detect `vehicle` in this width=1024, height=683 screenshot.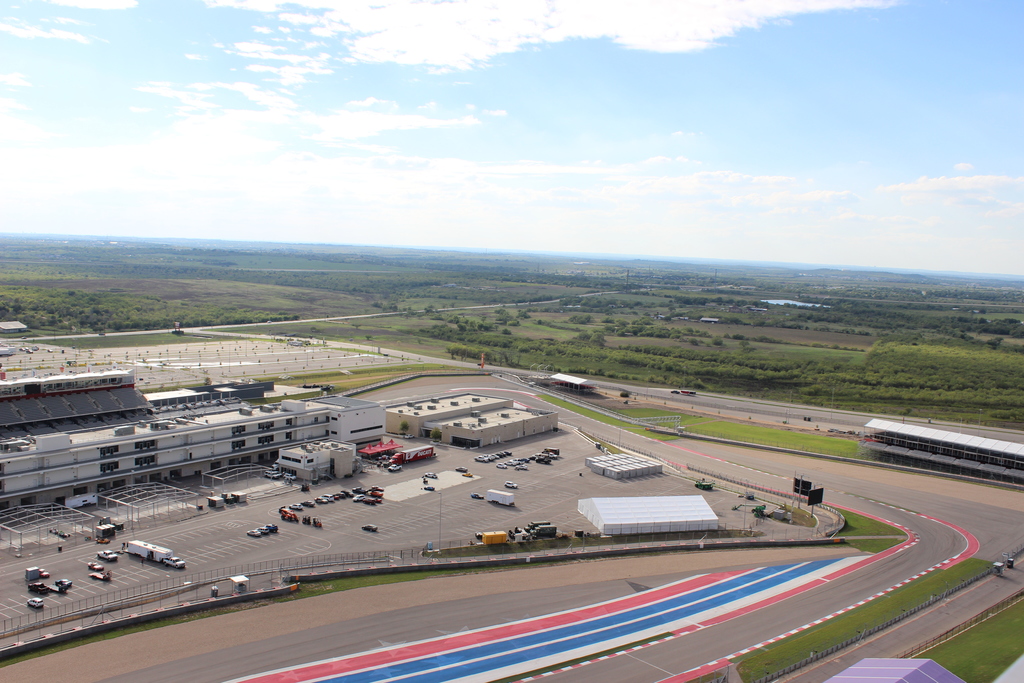
Detection: rect(244, 528, 259, 536).
